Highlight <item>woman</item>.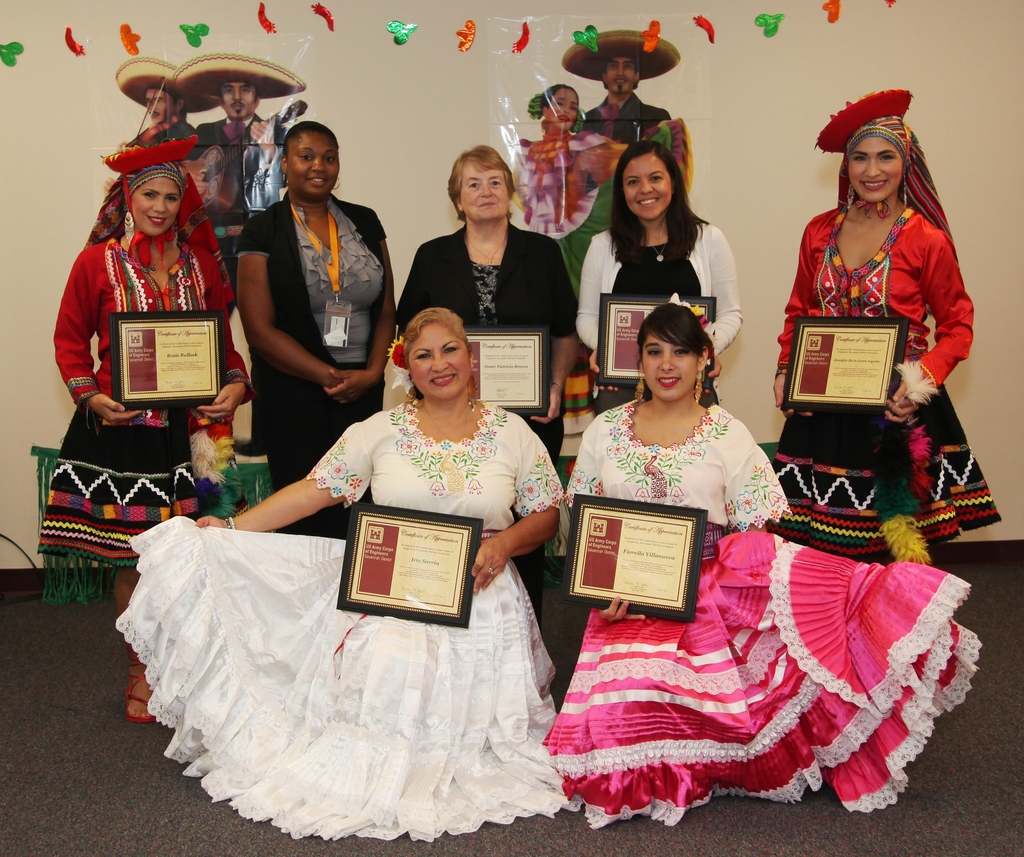
Highlighted region: (114,308,590,845).
